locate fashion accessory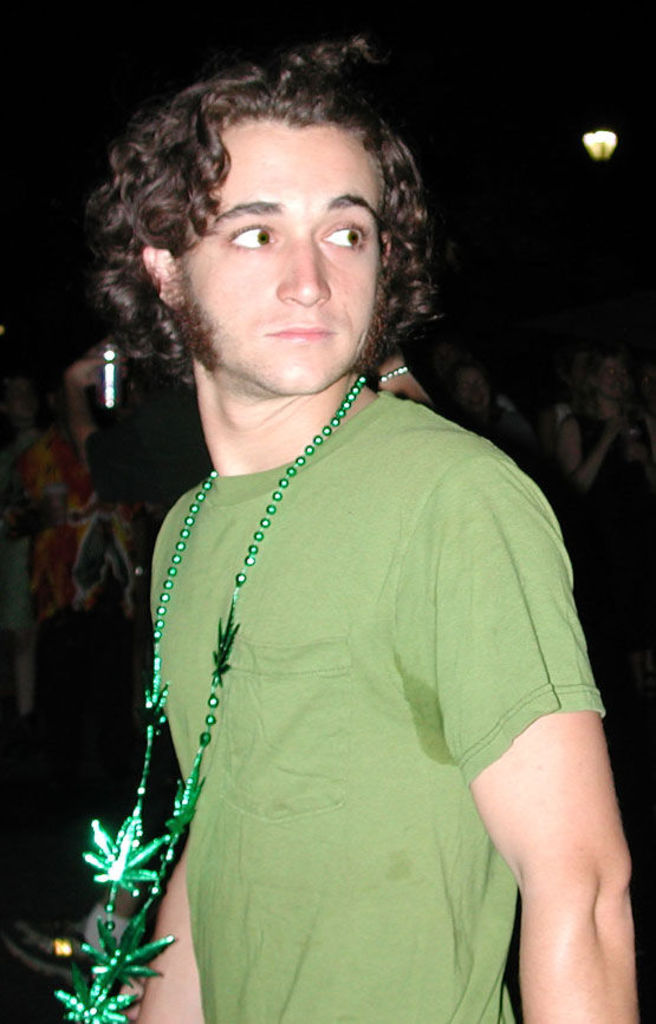
bbox=[56, 363, 364, 1023]
